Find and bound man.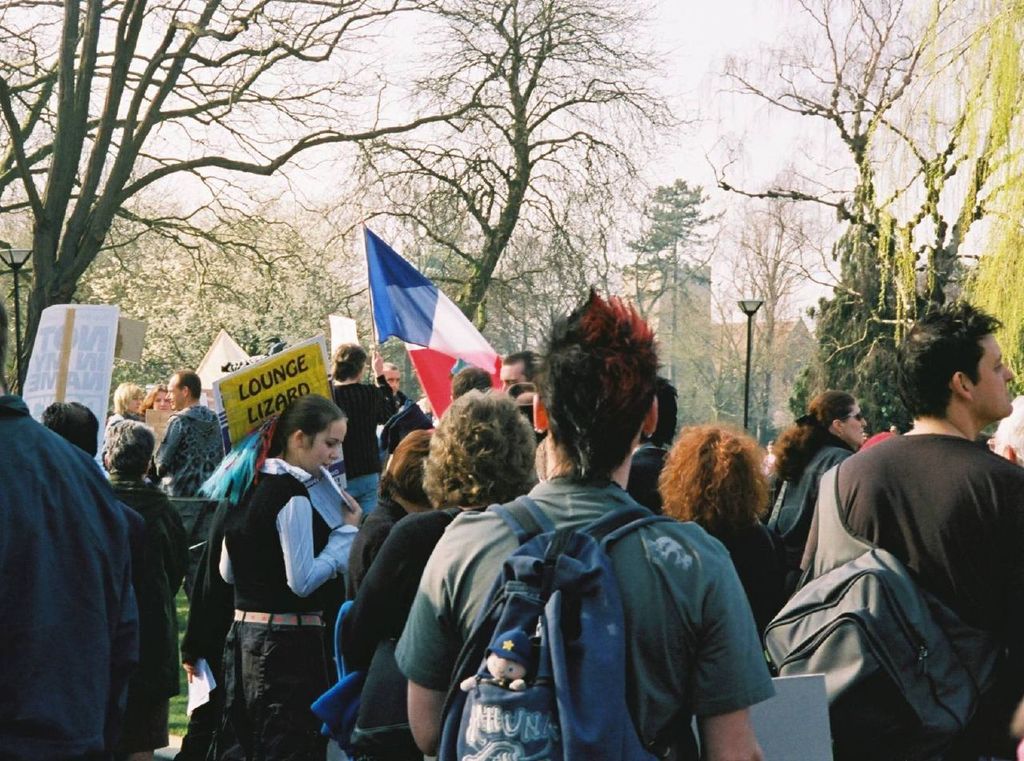
Bound: (x1=392, y1=286, x2=776, y2=760).
